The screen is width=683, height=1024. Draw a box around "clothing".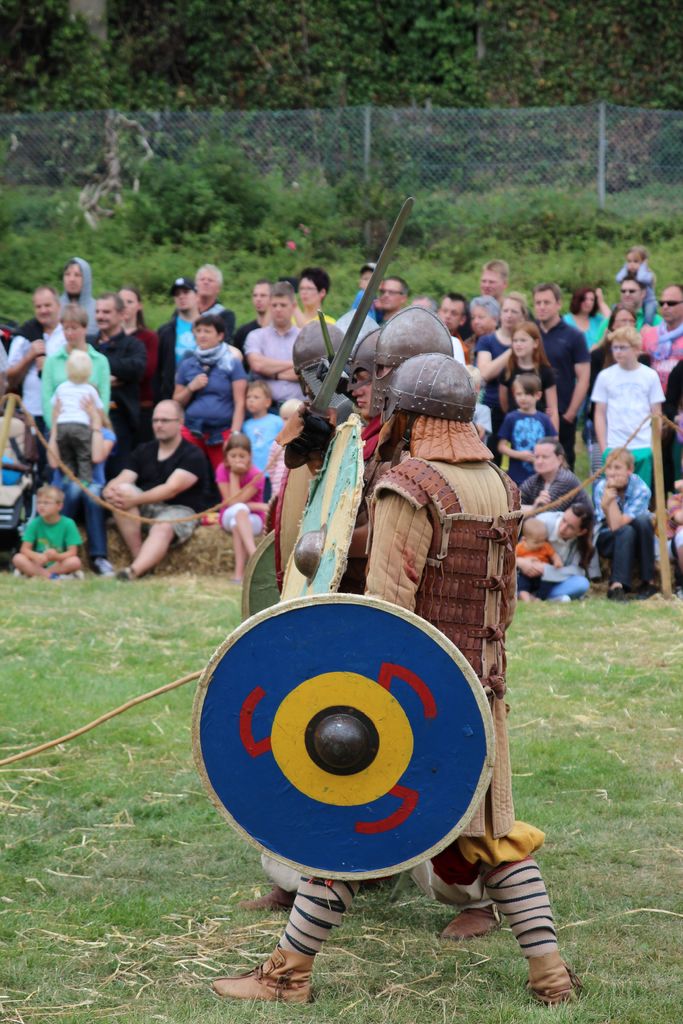
l=198, t=296, r=235, b=341.
